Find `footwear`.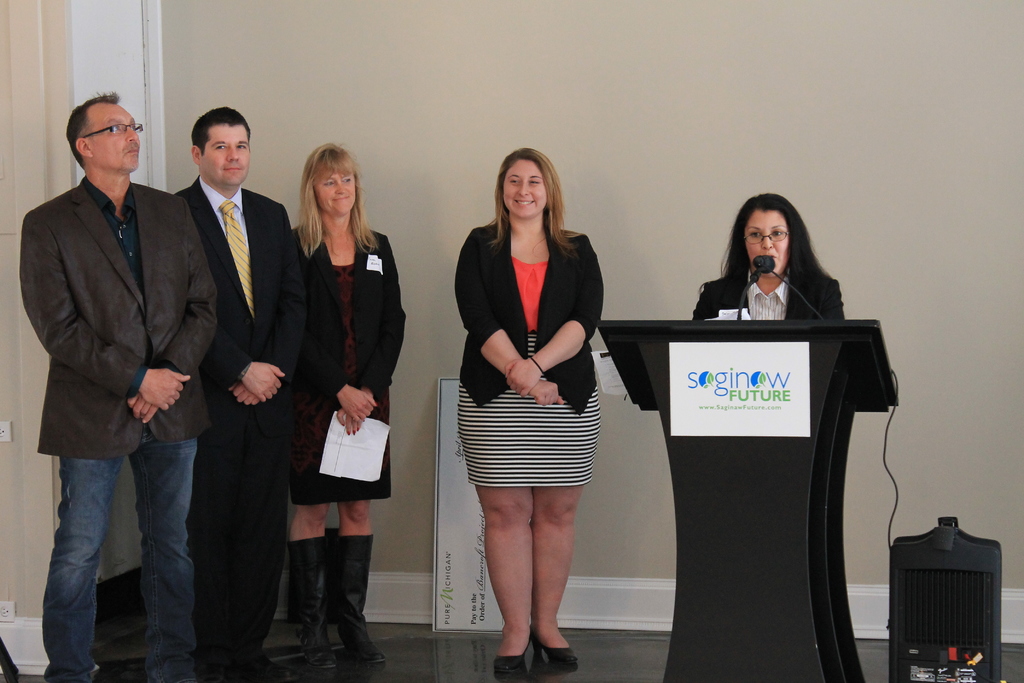
BBox(337, 641, 387, 663).
